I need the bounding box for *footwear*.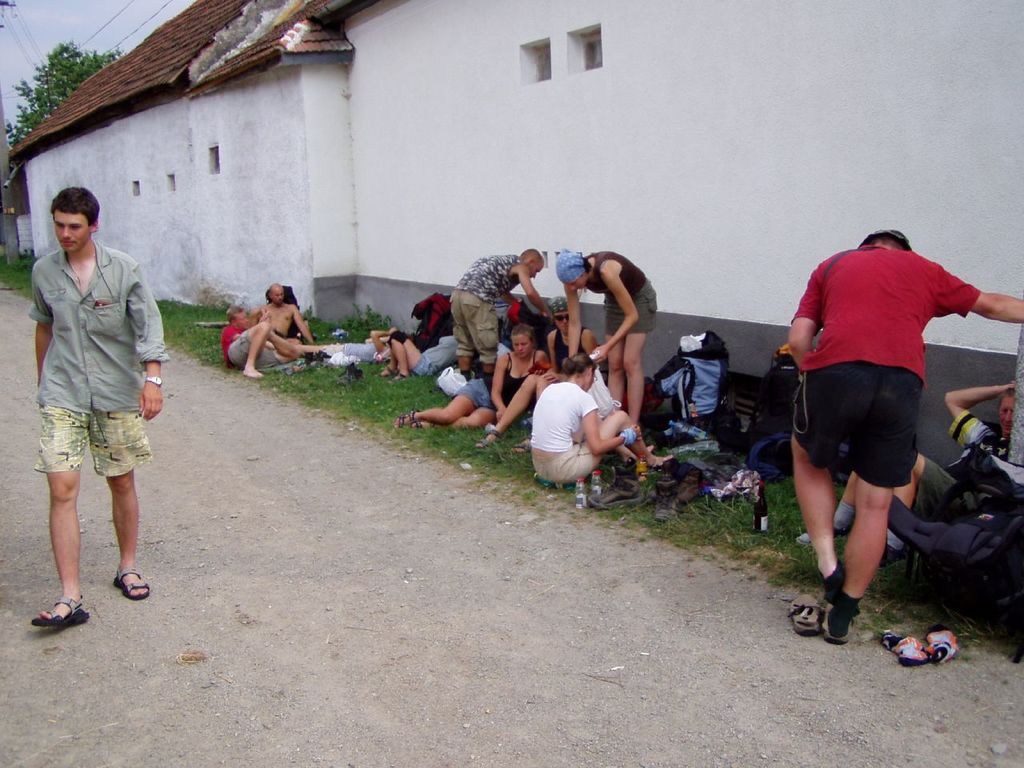
Here it is: bbox=(390, 367, 405, 378).
